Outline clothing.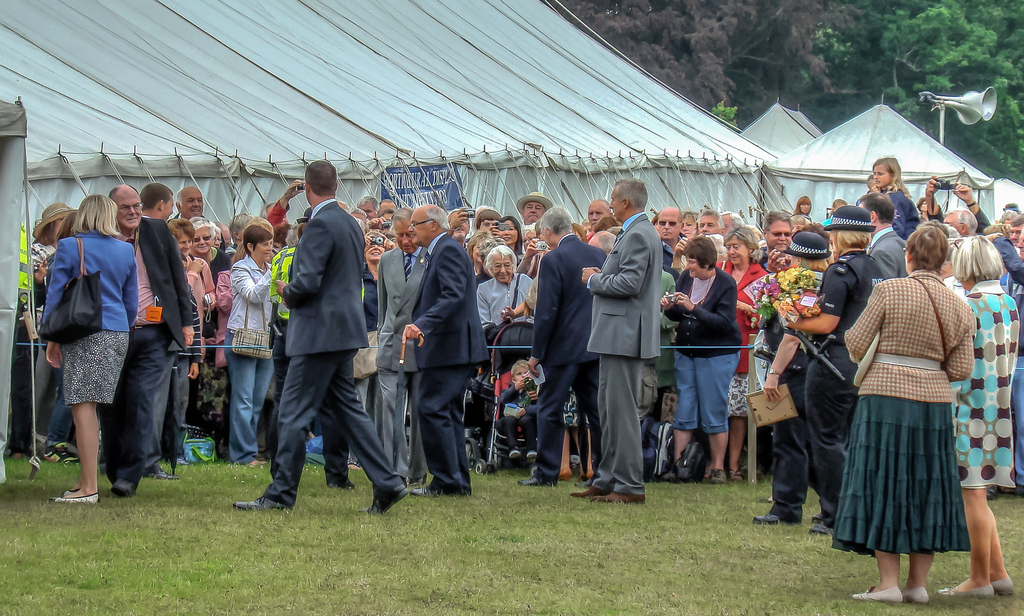
Outline: (x1=477, y1=269, x2=535, y2=380).
